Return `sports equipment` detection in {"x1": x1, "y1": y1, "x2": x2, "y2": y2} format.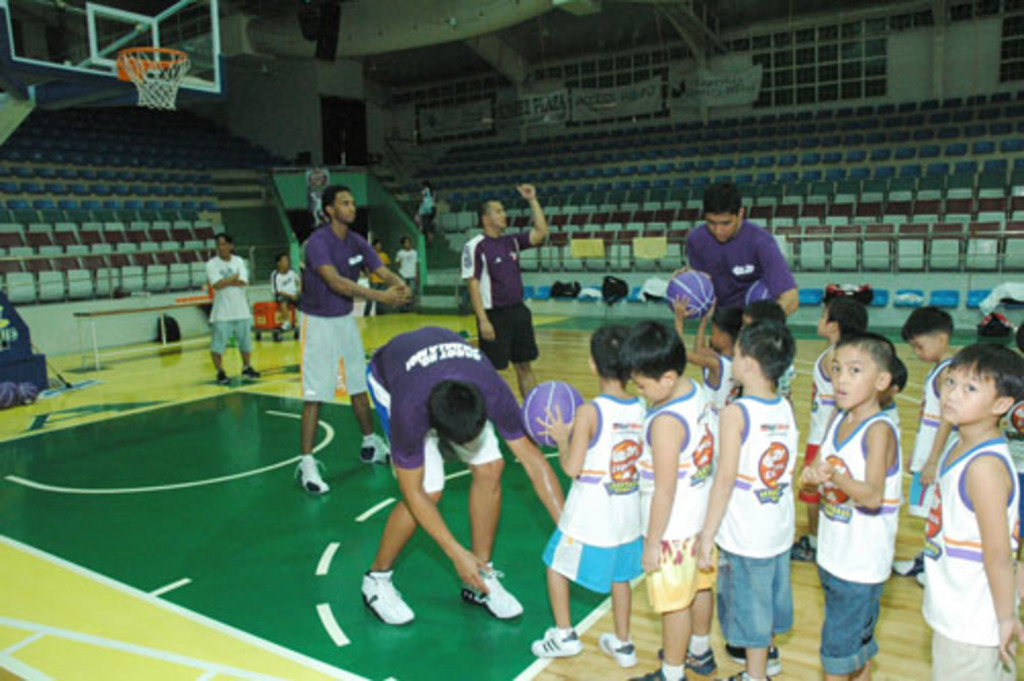
{"x1": 601, "y1": 636, "x2": 640, "y2": 661}.
